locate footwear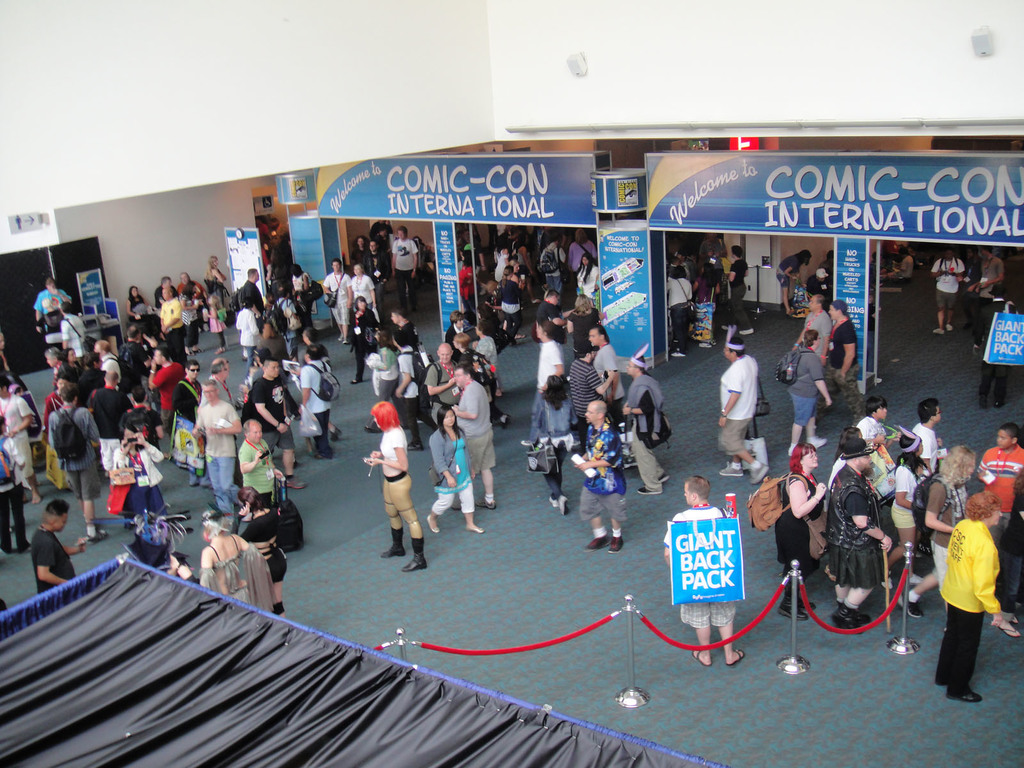
BBox(639, 484, 655, 495)
